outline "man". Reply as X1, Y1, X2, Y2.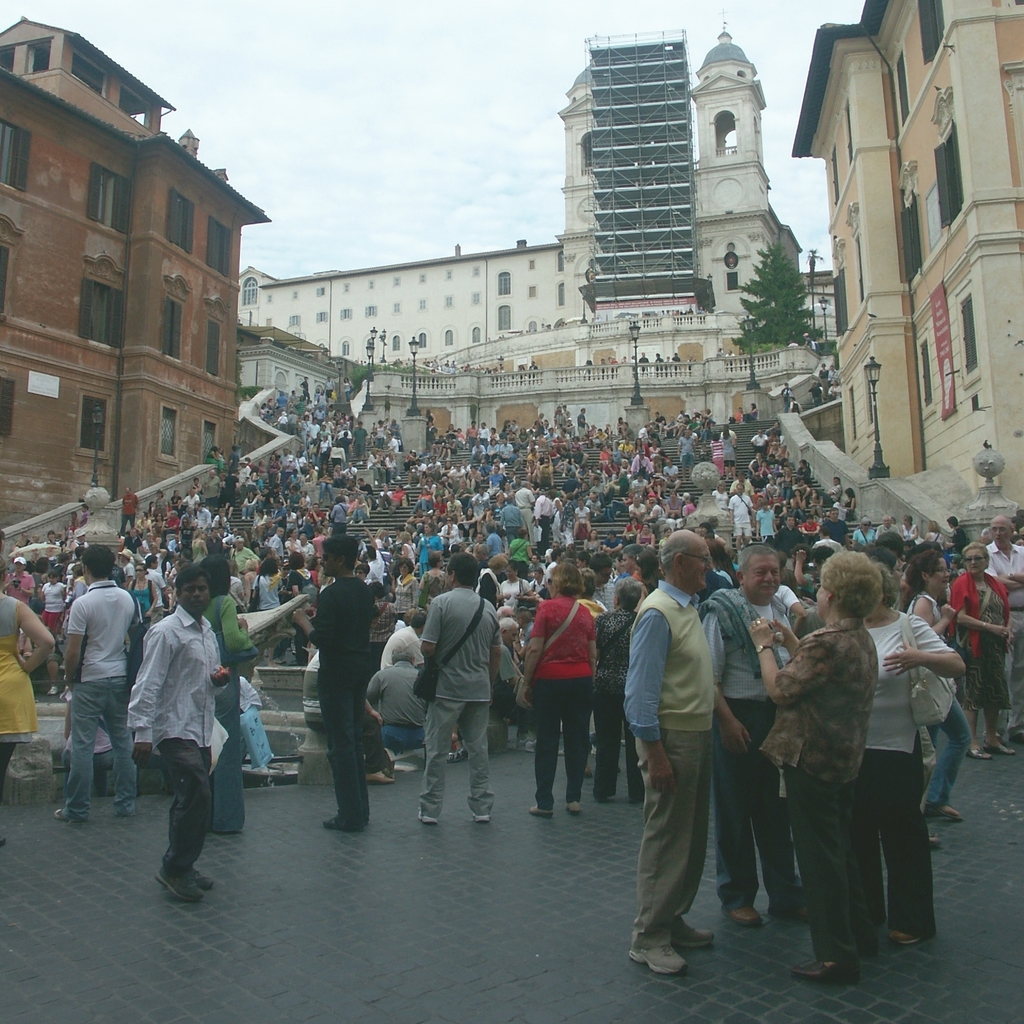
489, 466, 503, 487.
